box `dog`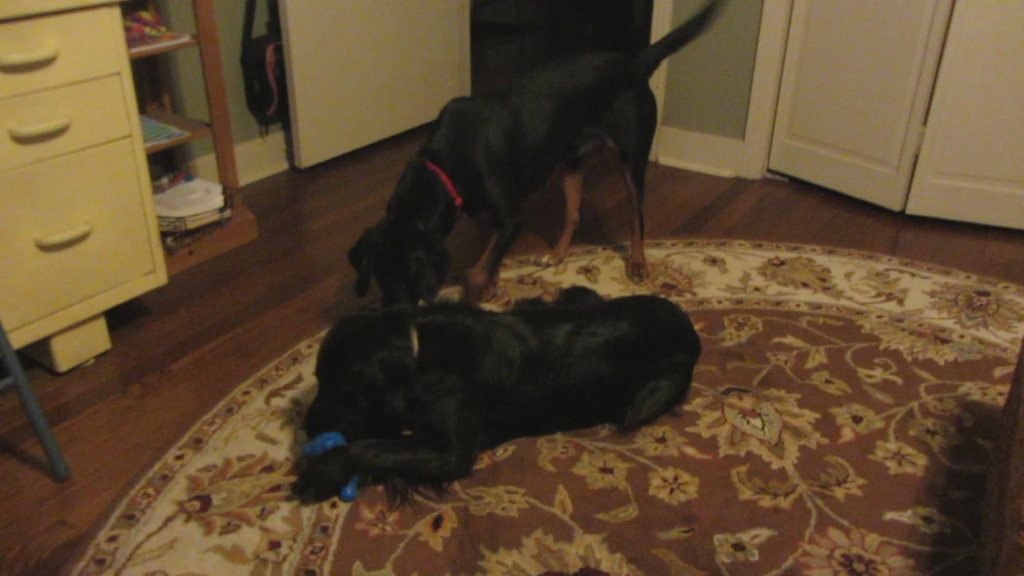
285 282 705 510
